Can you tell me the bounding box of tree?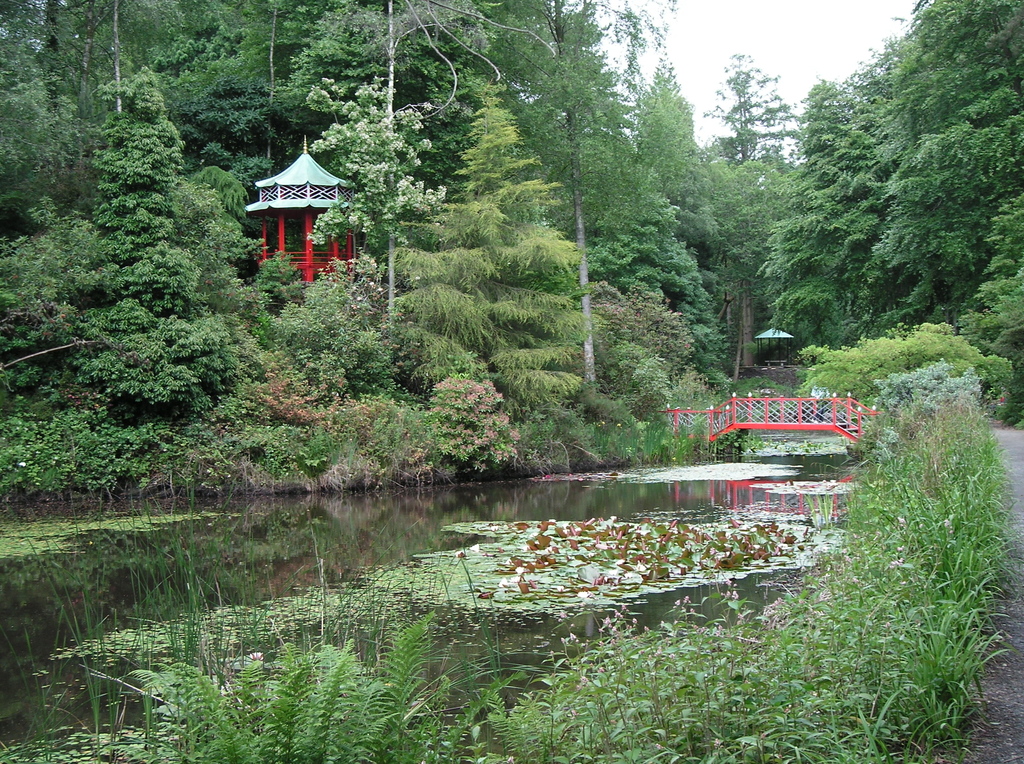
(x1=751, y1=0, x2=1023, y2=423).
